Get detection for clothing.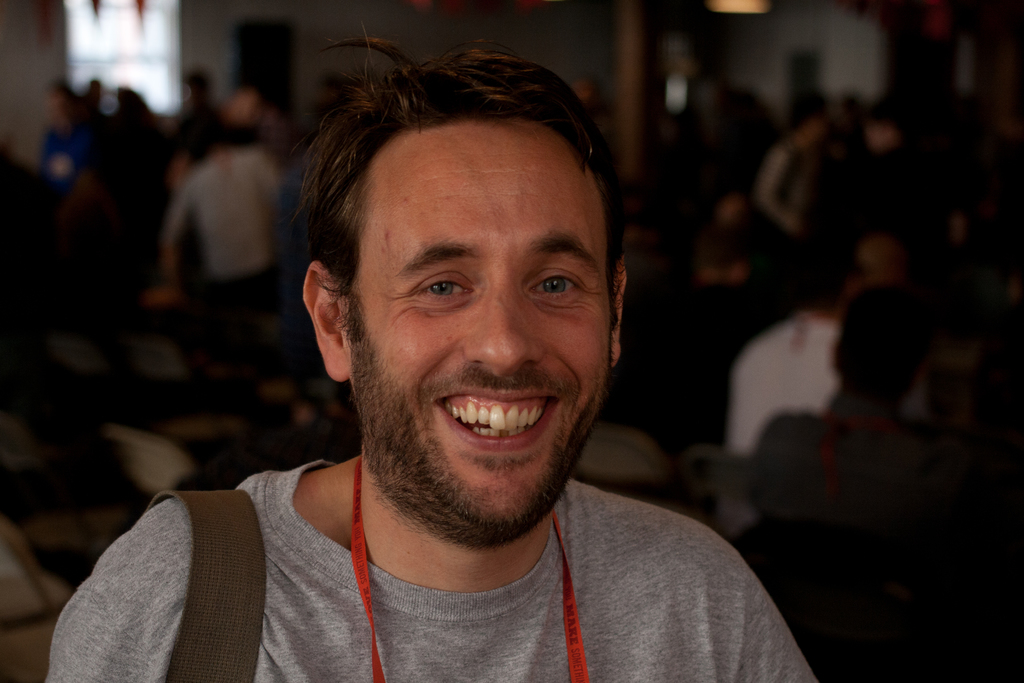
Detection: [x1=46, y1=458, x2=818, y2=682].
